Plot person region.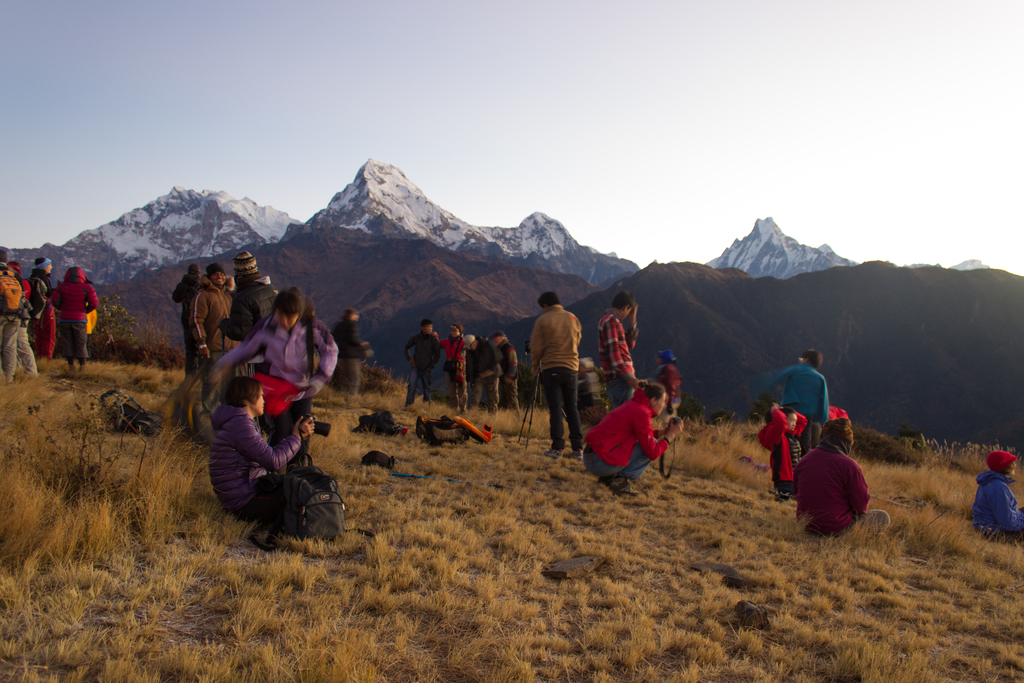
Plotted at region(972, 448, 1023, 544).
